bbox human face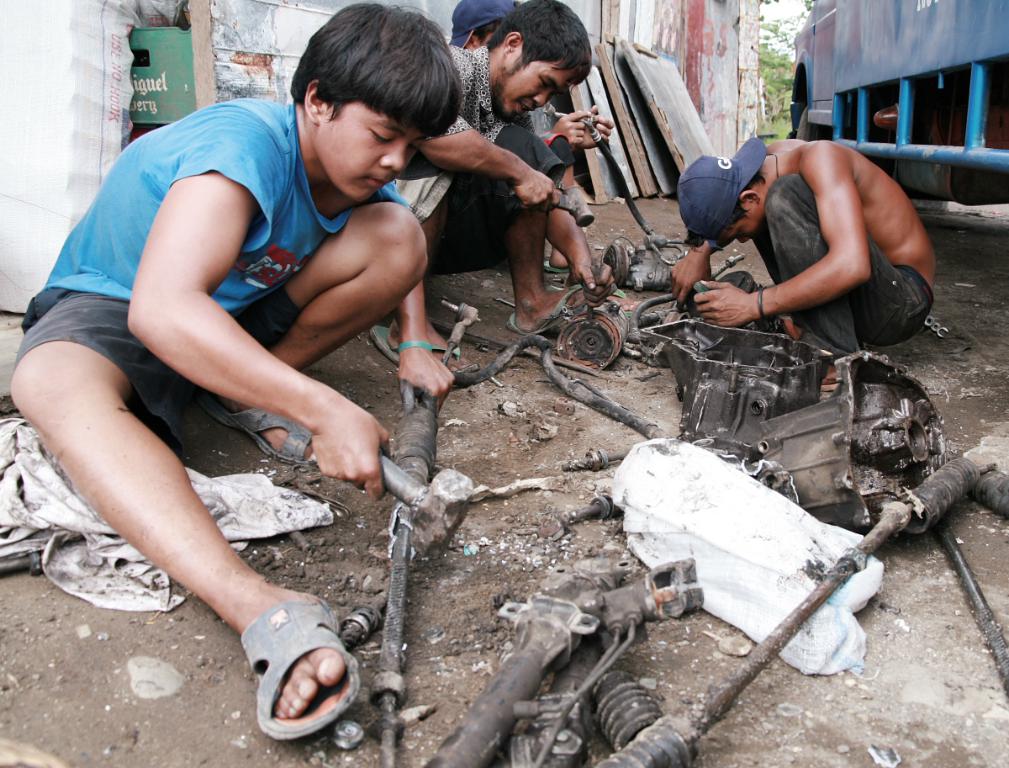
x1=317 y1=116 x2=437 y2=200
